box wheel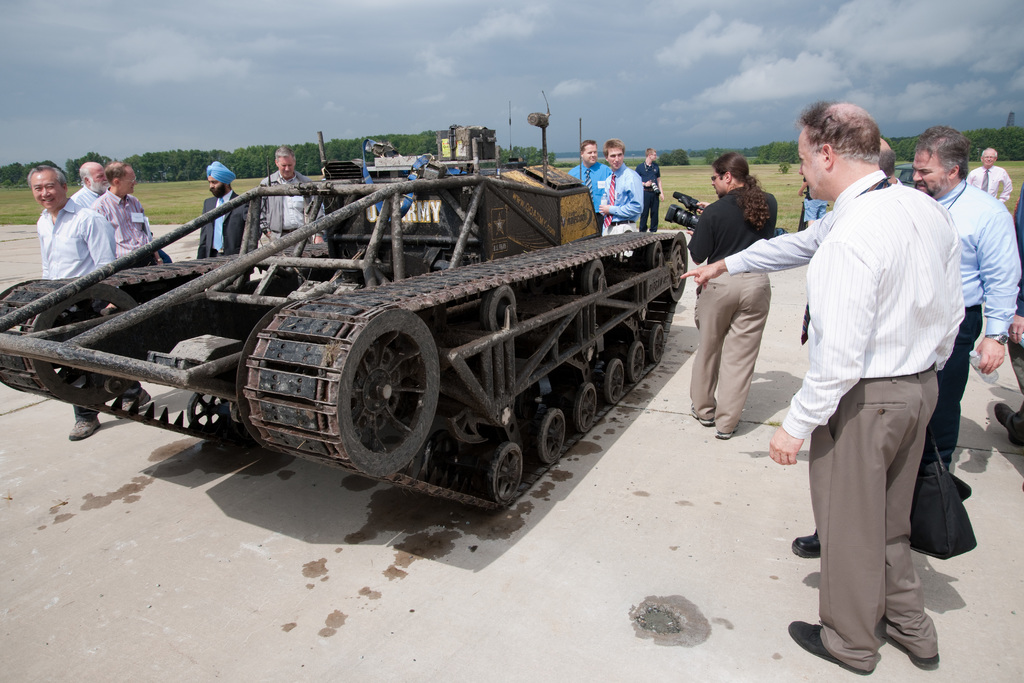
[x1=602, y1=359, x2=625, y2=406]
